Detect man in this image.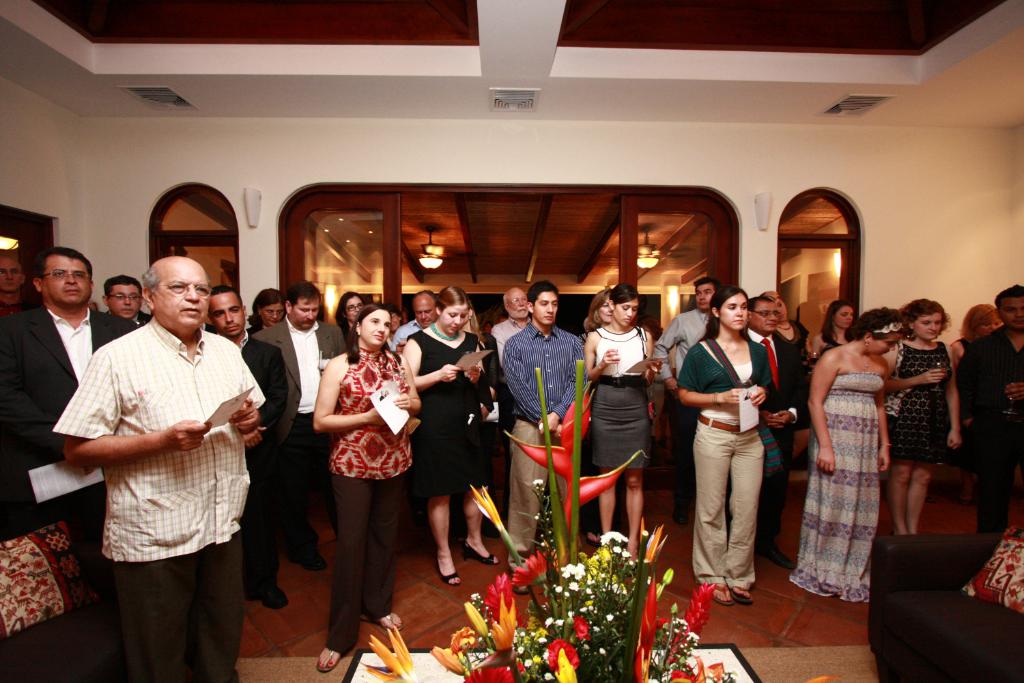
Detection: box(201, 287, 284, 615).
